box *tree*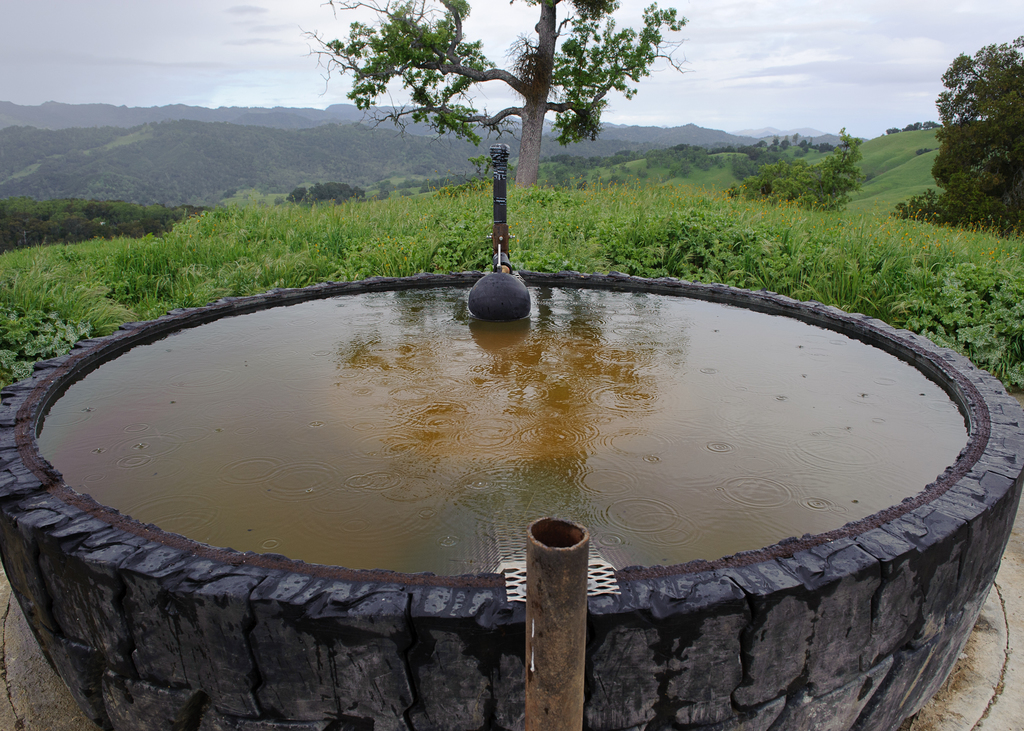
940, 50, 1011, 204
